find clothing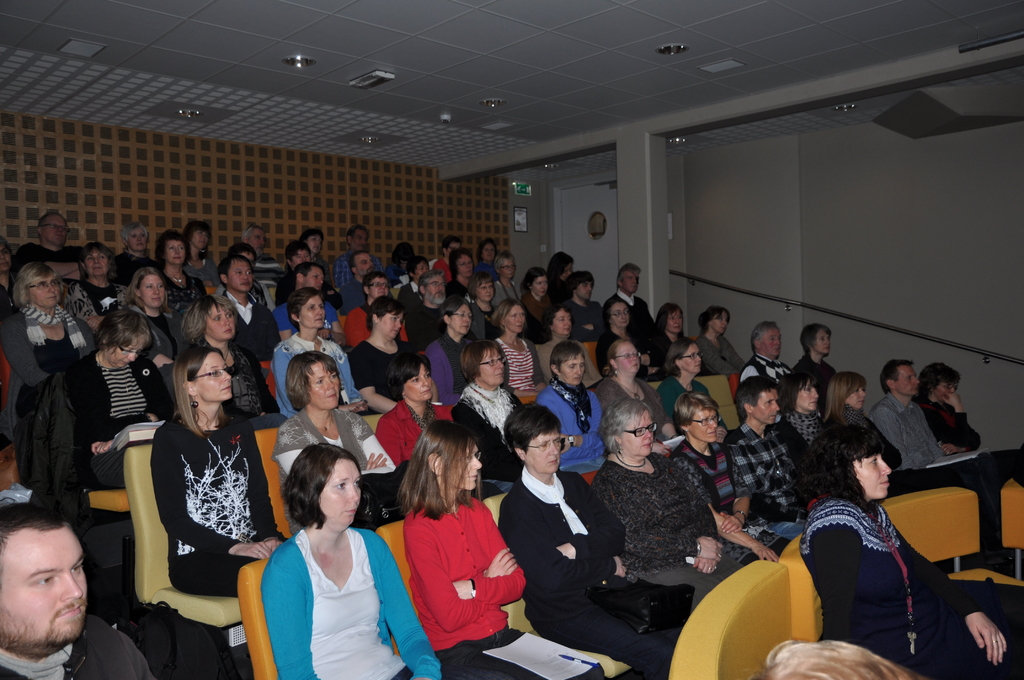
<bbox>699, 335, 742, 374</bbox>
